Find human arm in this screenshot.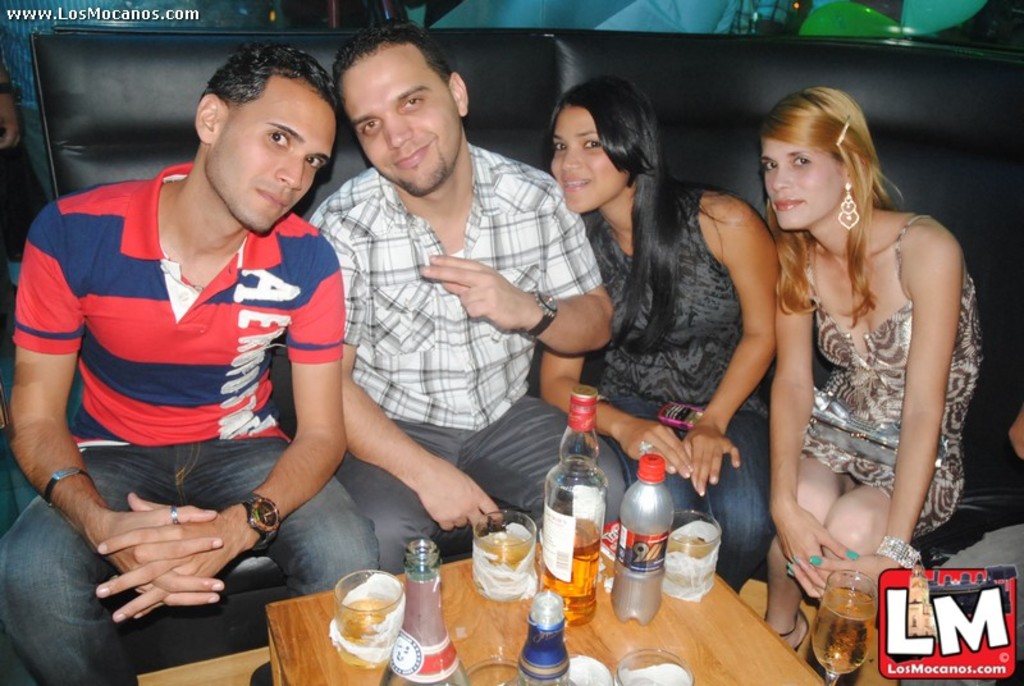
The bounding box for human arm is Rect(91, 238, 351, 625).
